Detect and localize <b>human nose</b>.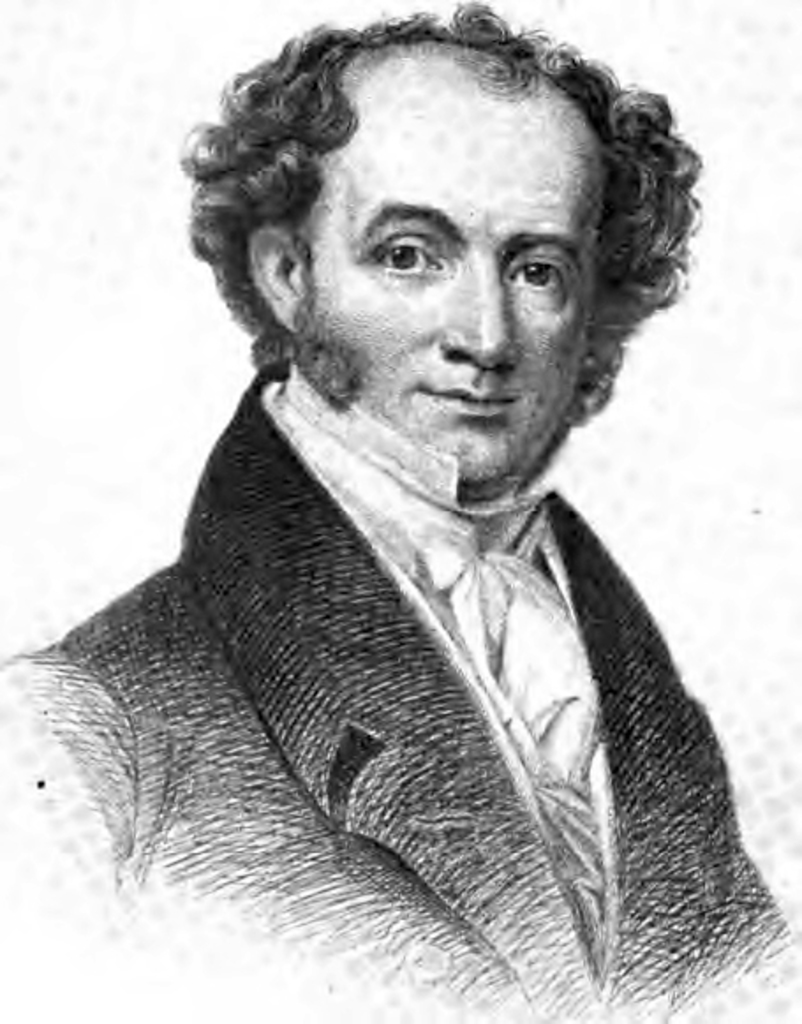
Localized at left=439, top=249, right=516, bottom=368.
